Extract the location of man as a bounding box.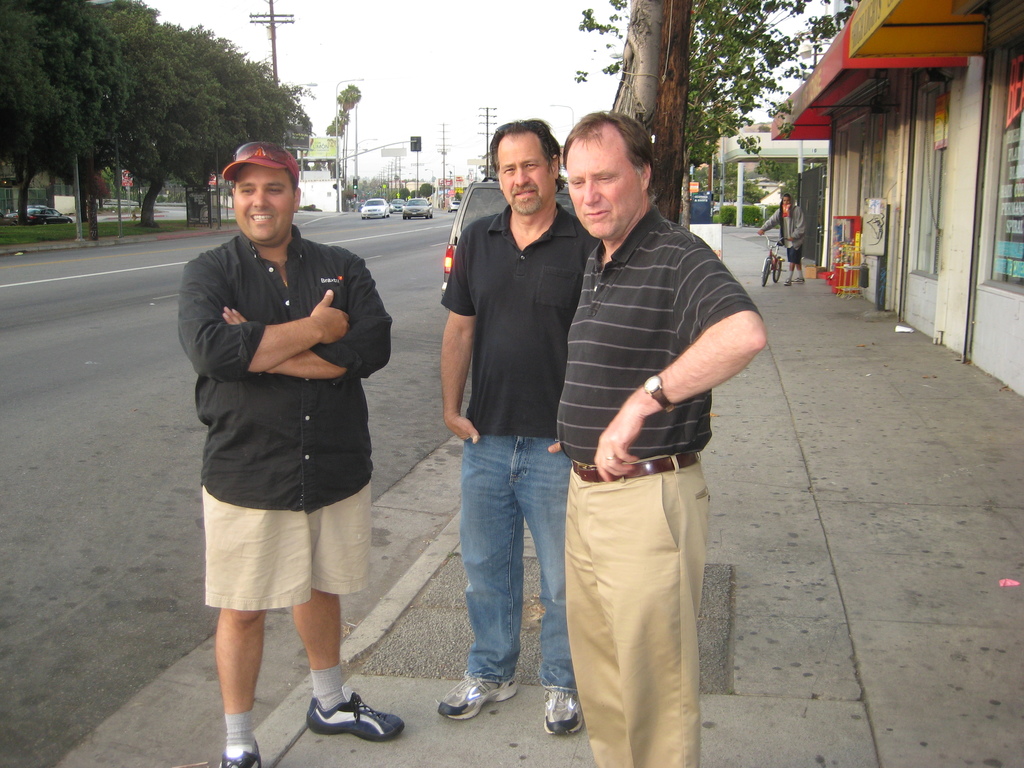
bbox=(175, 142, 406, 767).
